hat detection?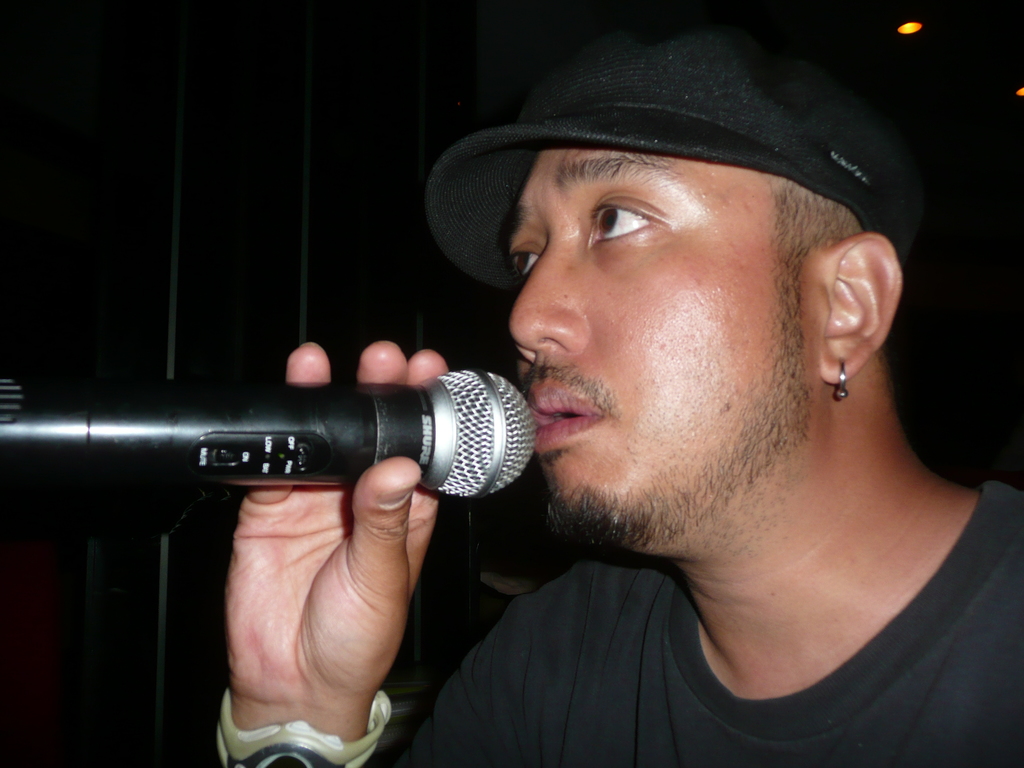
BBox(426, 20, 924, 296)
